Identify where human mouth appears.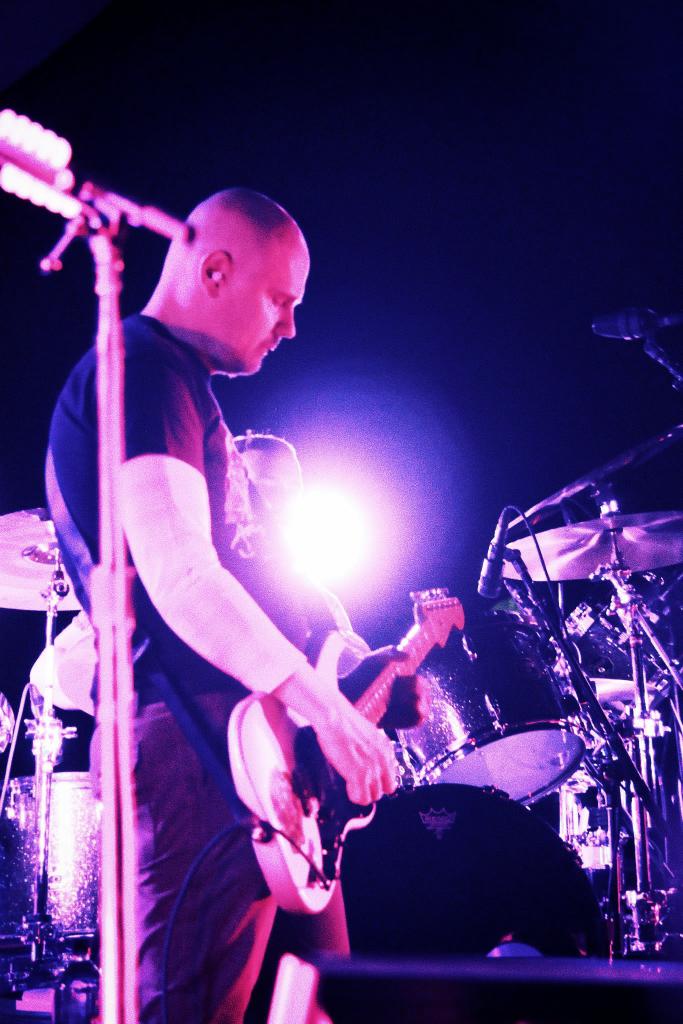
Appears at left=259, top=339, right=275, bottom=355.
